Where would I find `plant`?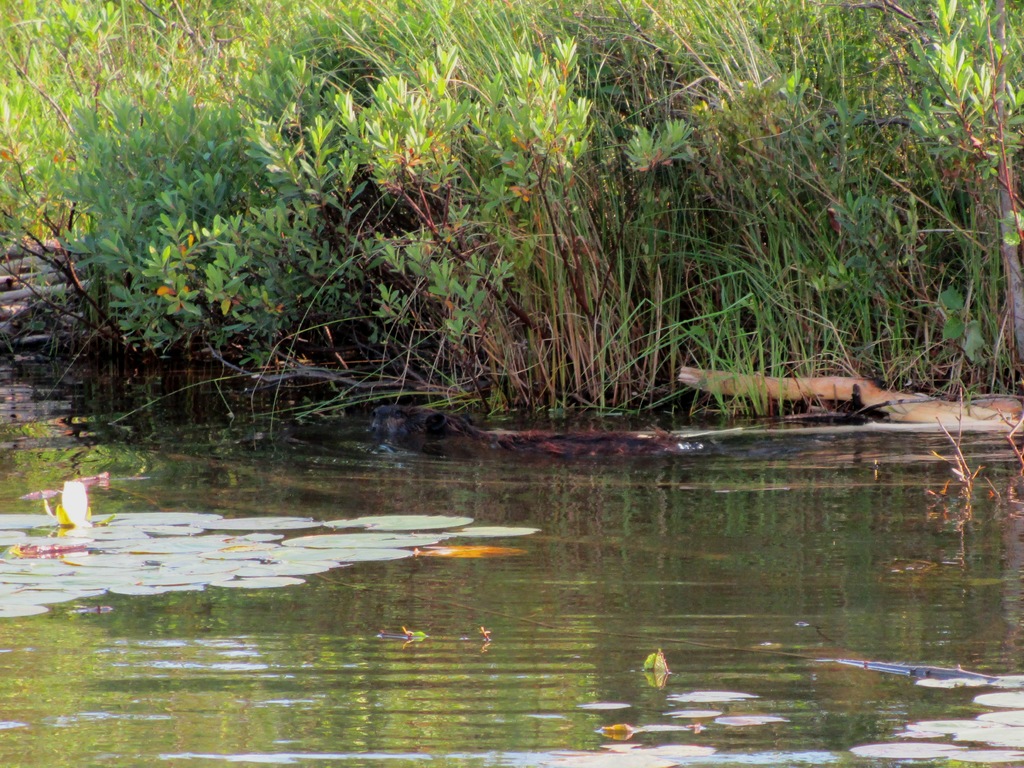
At [33, 479, 117, 526].
